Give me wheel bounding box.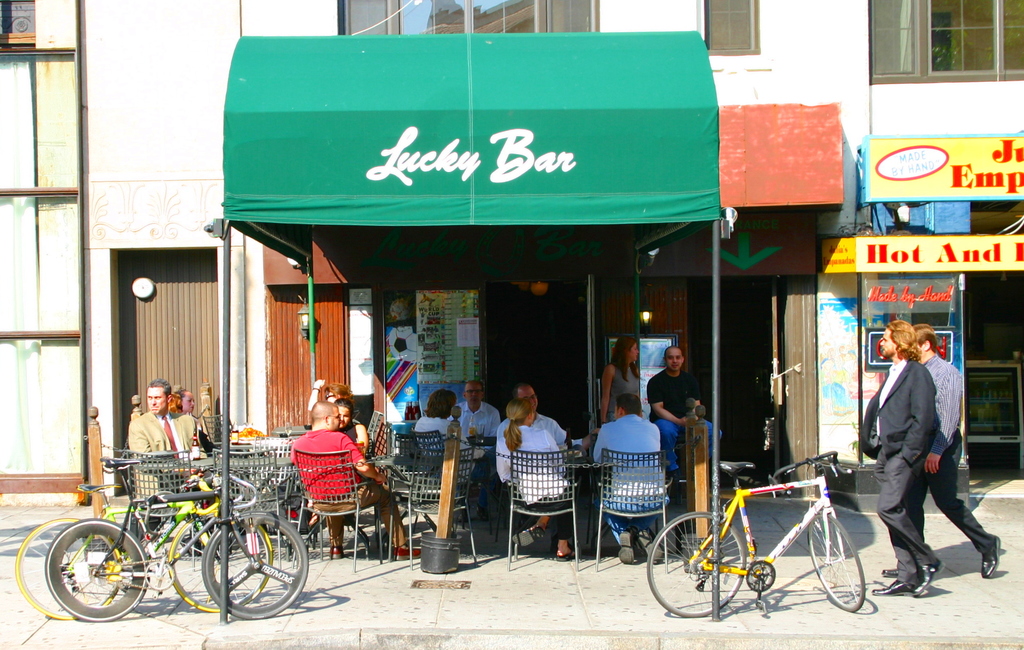
pyautogui.locateOnScreen(808, 505, 864, 610).
